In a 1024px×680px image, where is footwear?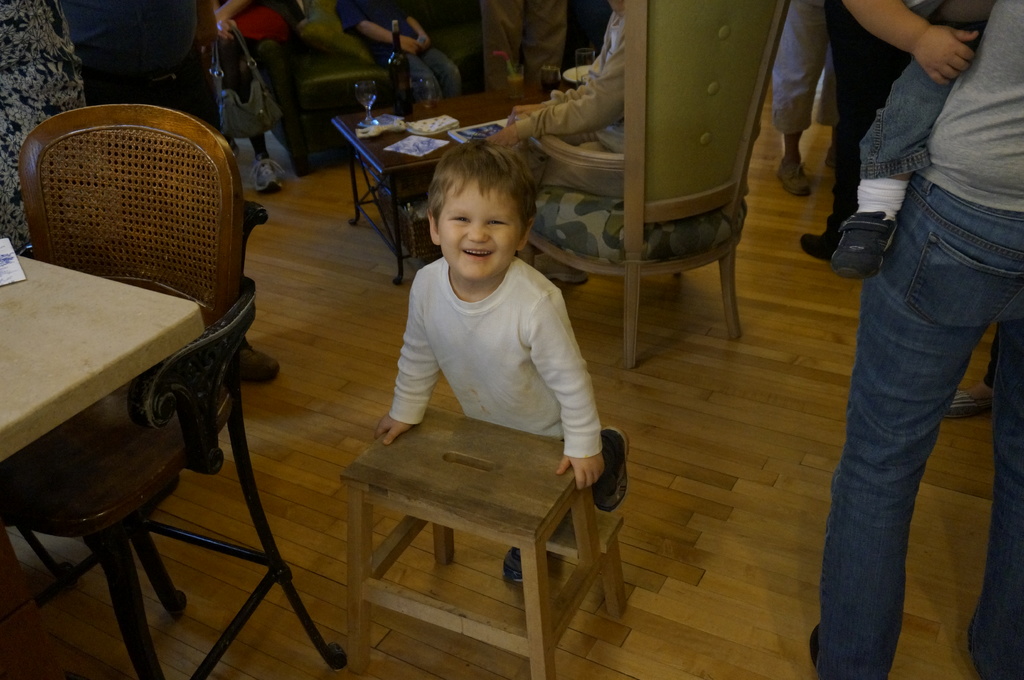
box=[499, 544, 531, 581].
